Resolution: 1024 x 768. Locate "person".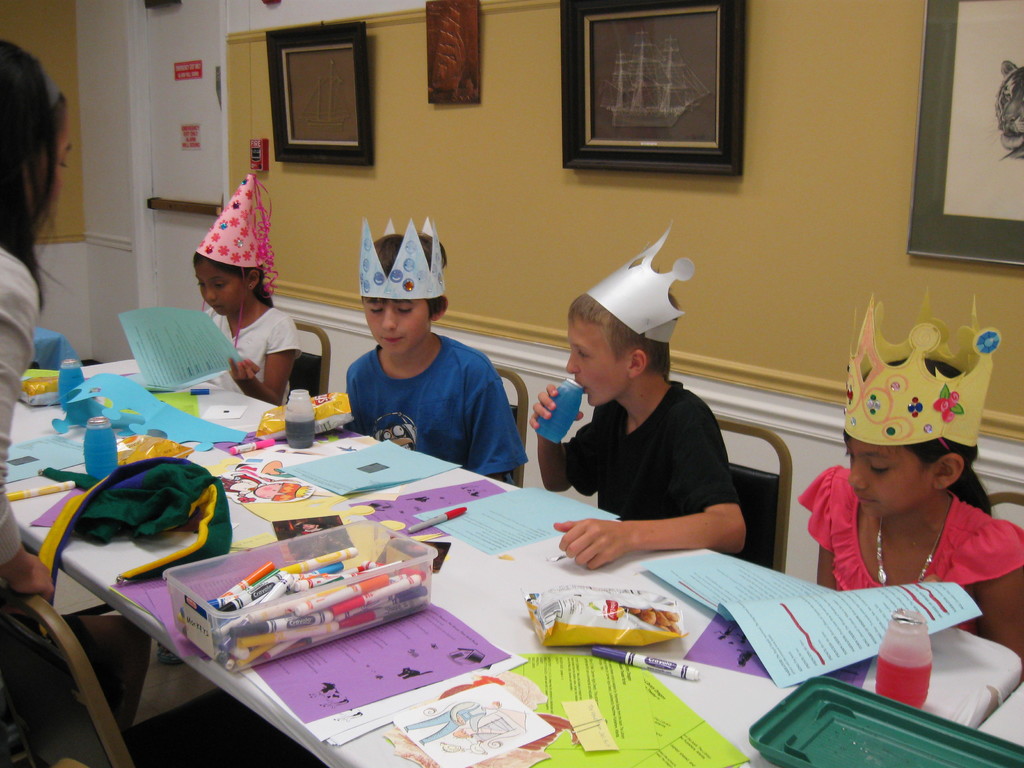
bbox=(794, 294, 1023, 660).
